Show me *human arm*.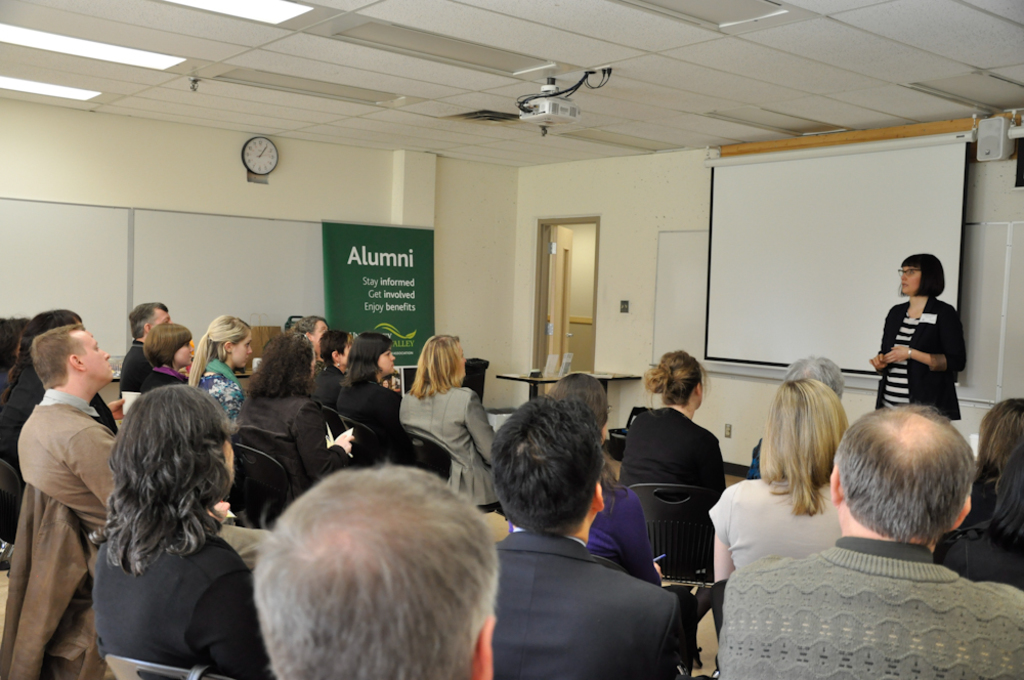
*human arm* is here: [left=468, top=392, right=500, bottom=462].
